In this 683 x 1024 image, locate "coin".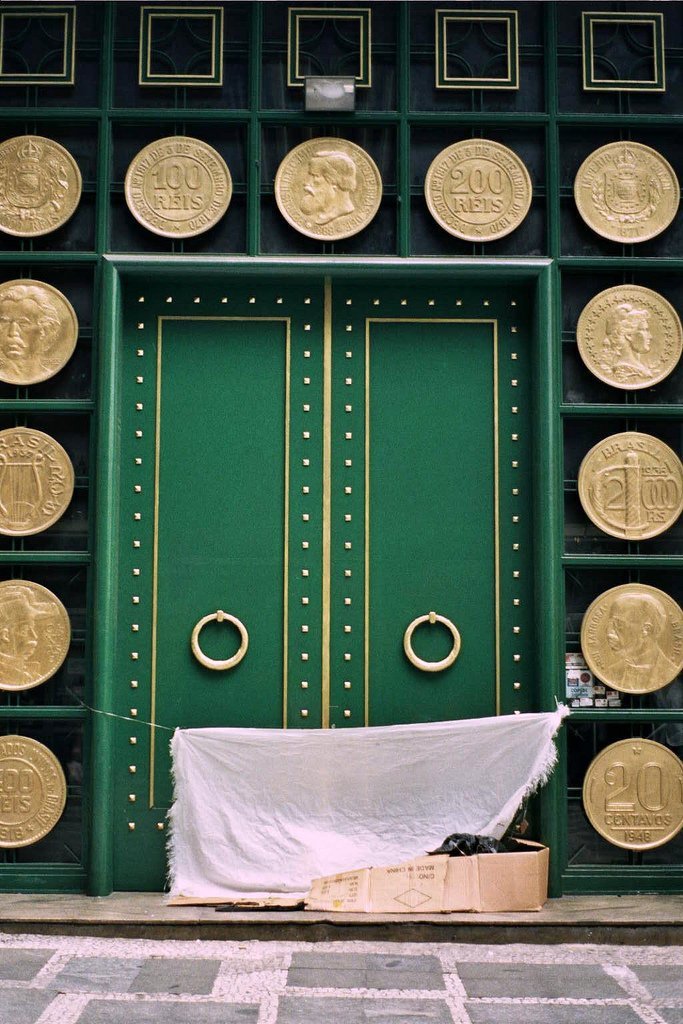
Bounding box: (0,274,80,381).
